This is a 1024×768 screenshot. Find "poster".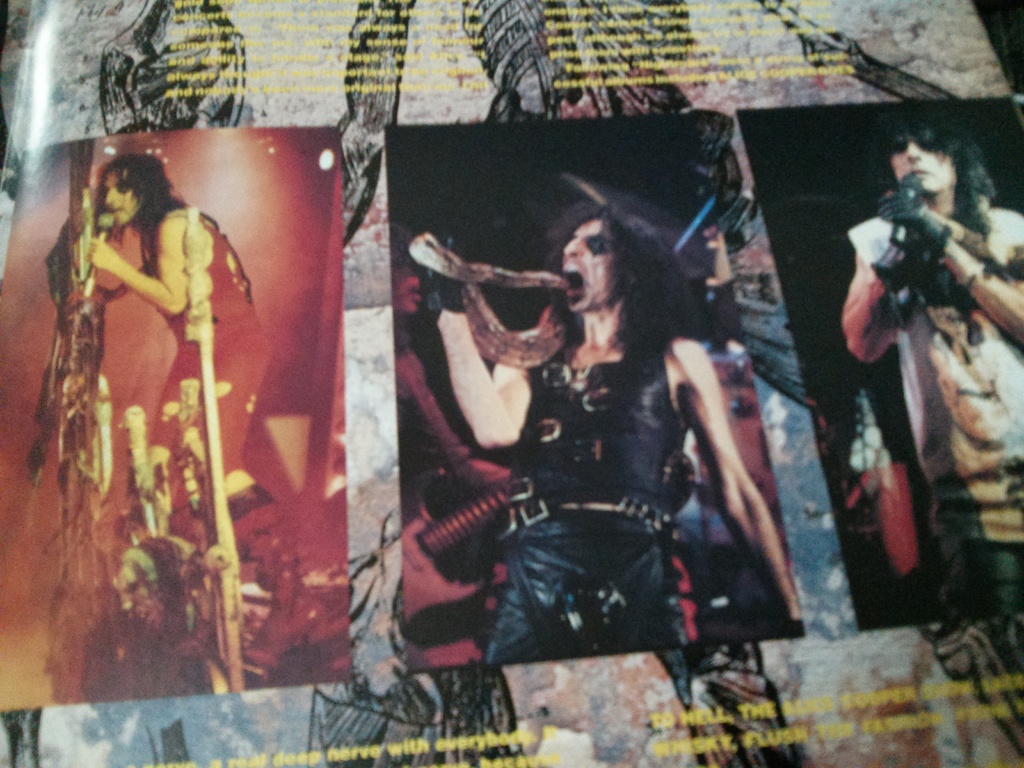
Bounding box: left=384, top=108, right=811, bottom=674.
